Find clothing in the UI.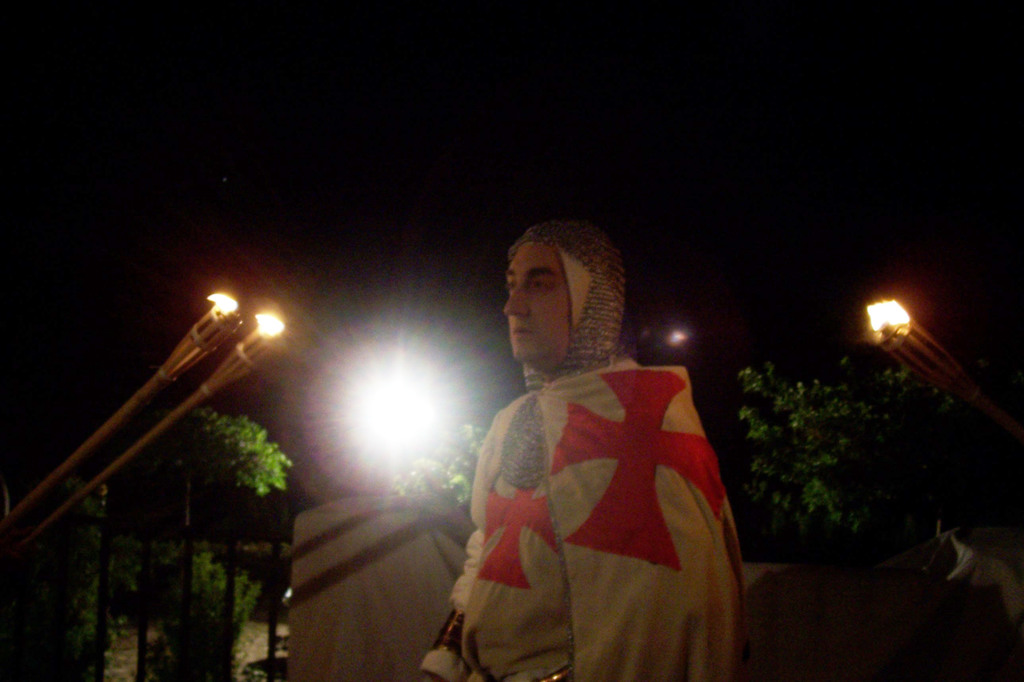
UI element at [445, 313, 761, 669].
